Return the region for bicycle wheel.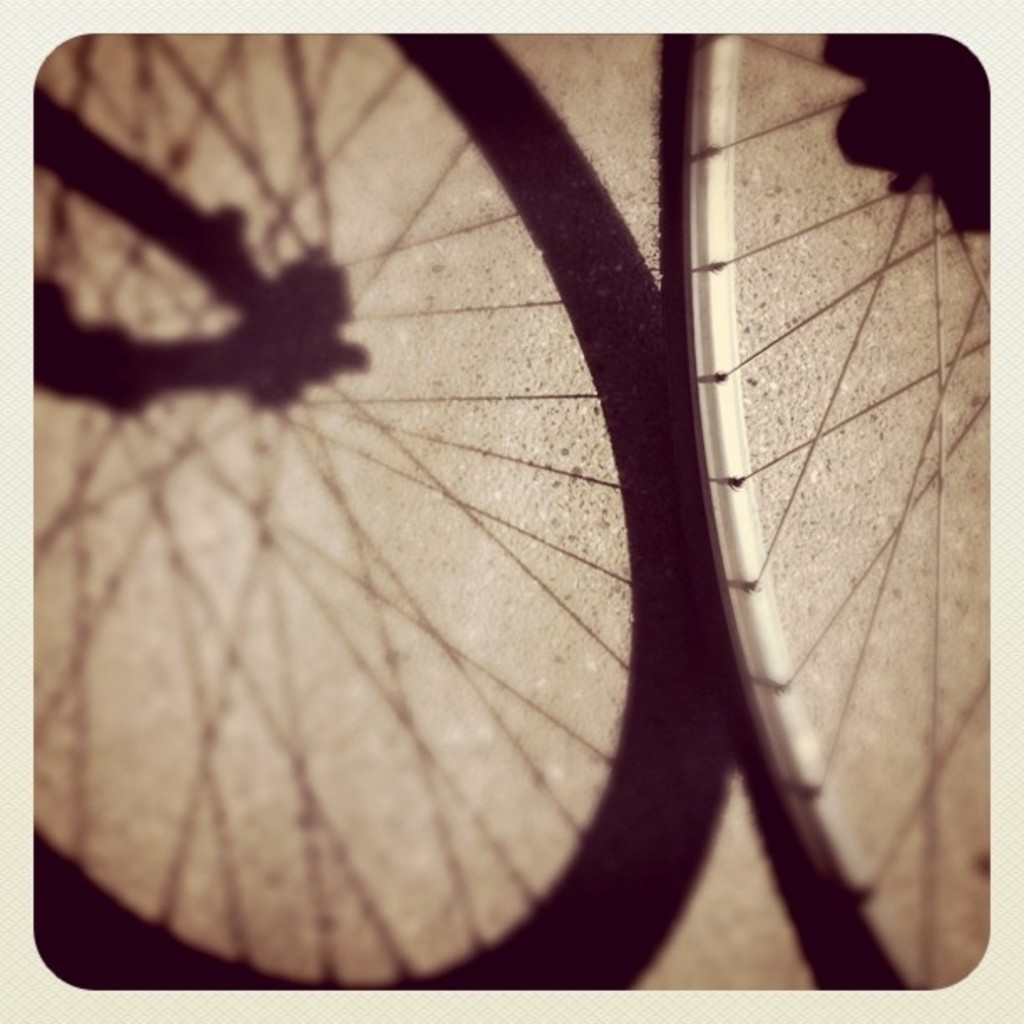
656 28 994 989.
